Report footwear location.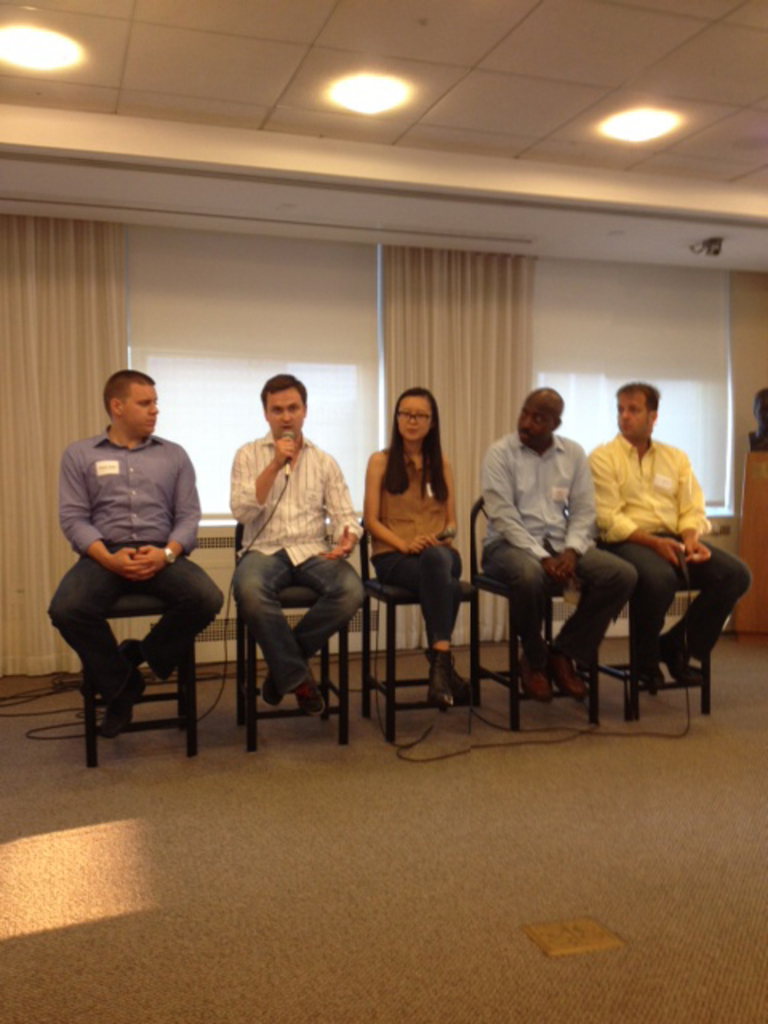
Report: rect(77, 637, 136, 702).
